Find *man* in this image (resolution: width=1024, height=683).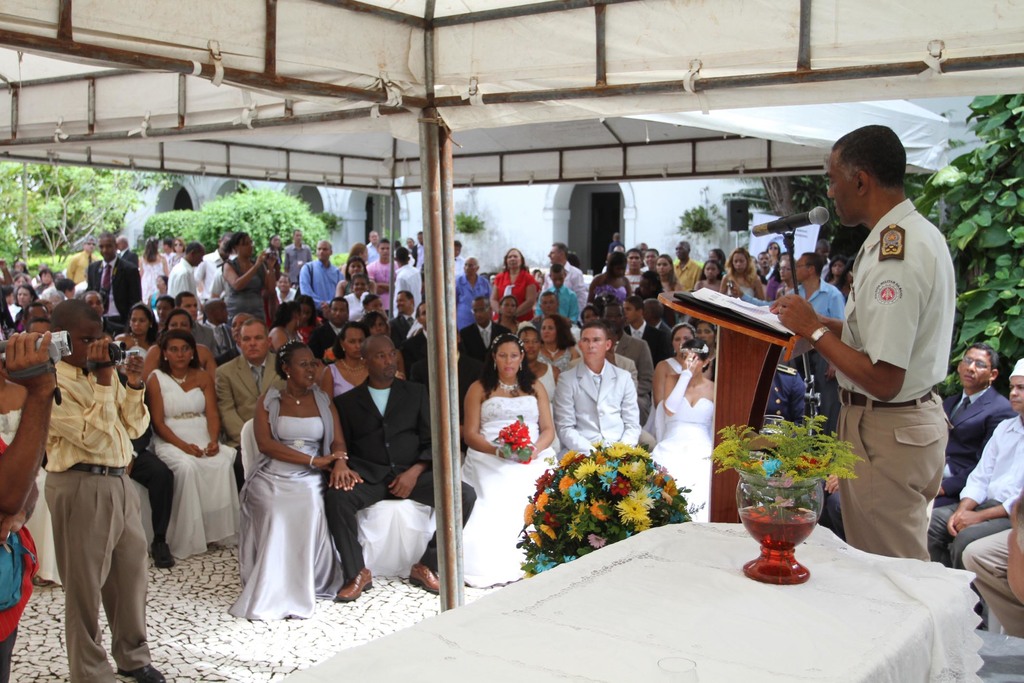
195:231:237:290.
